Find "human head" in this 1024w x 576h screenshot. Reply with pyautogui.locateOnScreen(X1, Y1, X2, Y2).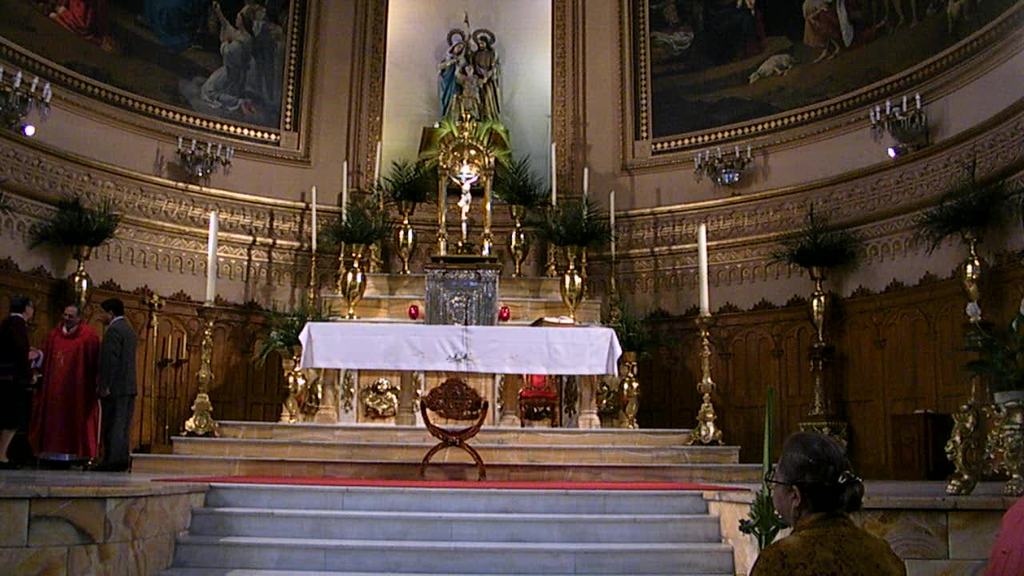
pyautogui.locateOnScreen(62, 306, 81, 327).
